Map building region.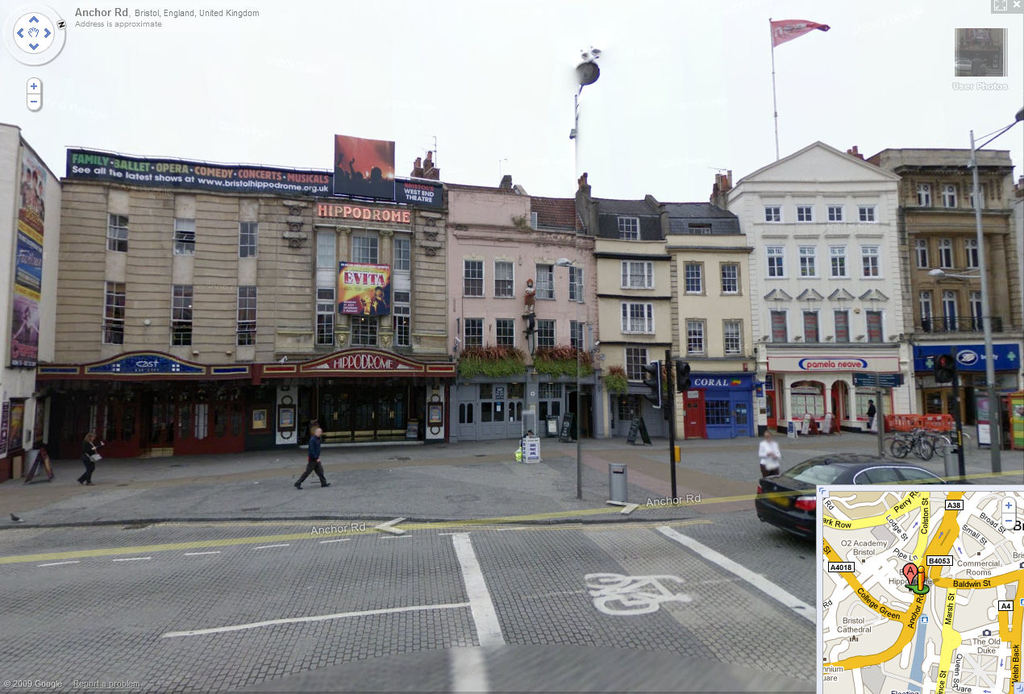
Mapped to box(712, 140, 905, 423).
